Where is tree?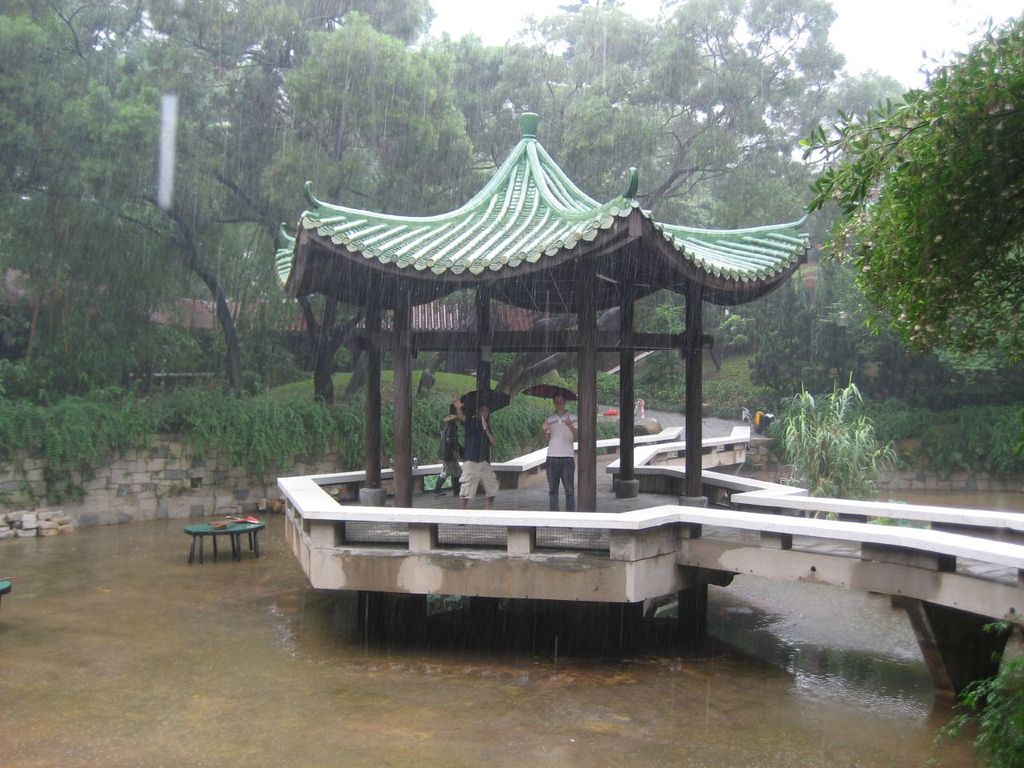
box=[182, 10, 490, 408].
